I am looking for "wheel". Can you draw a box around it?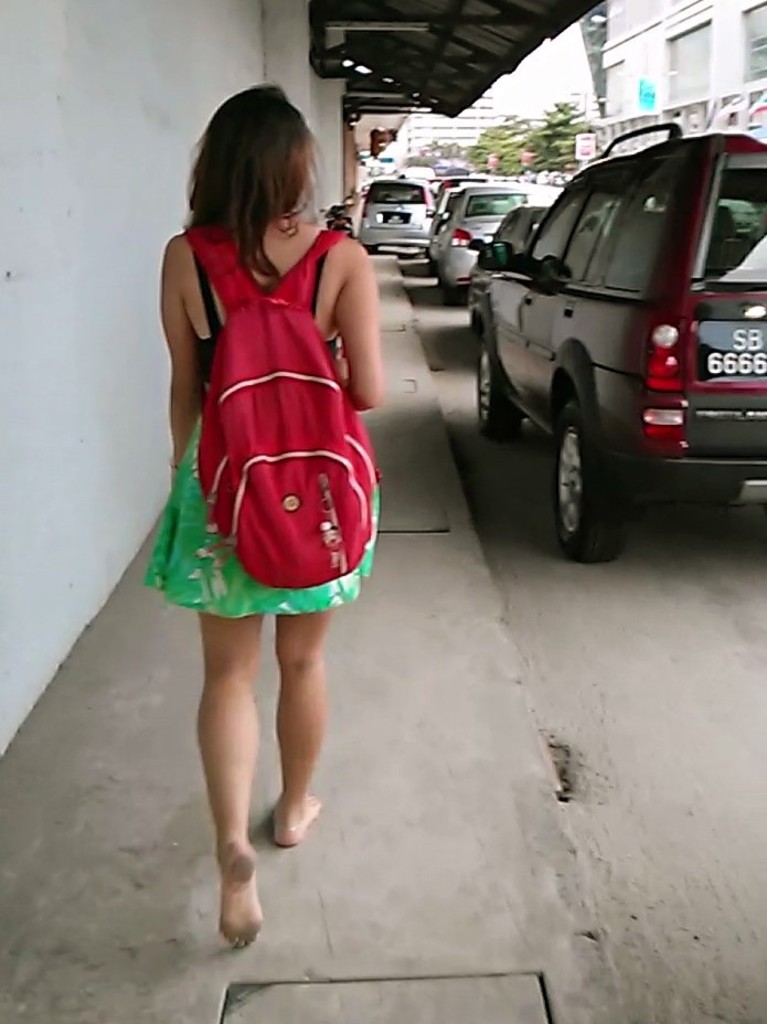
Sure, the bounding box is bbox(444, 280, 465, 313).
